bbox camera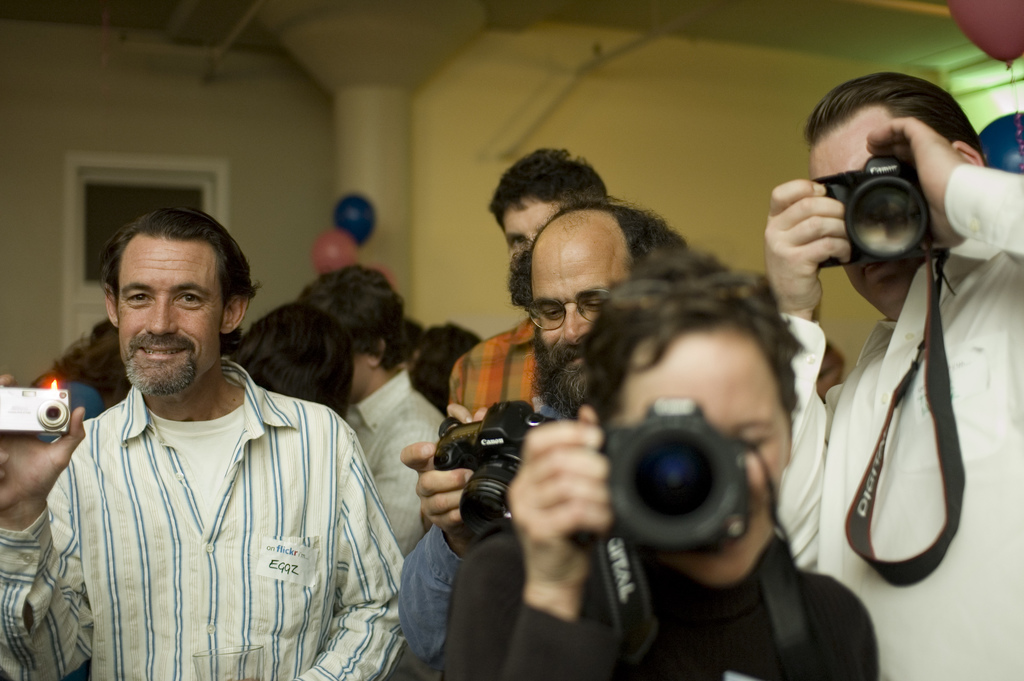
pyautogui.locateOnScreen(602, 404, 752, 555)
